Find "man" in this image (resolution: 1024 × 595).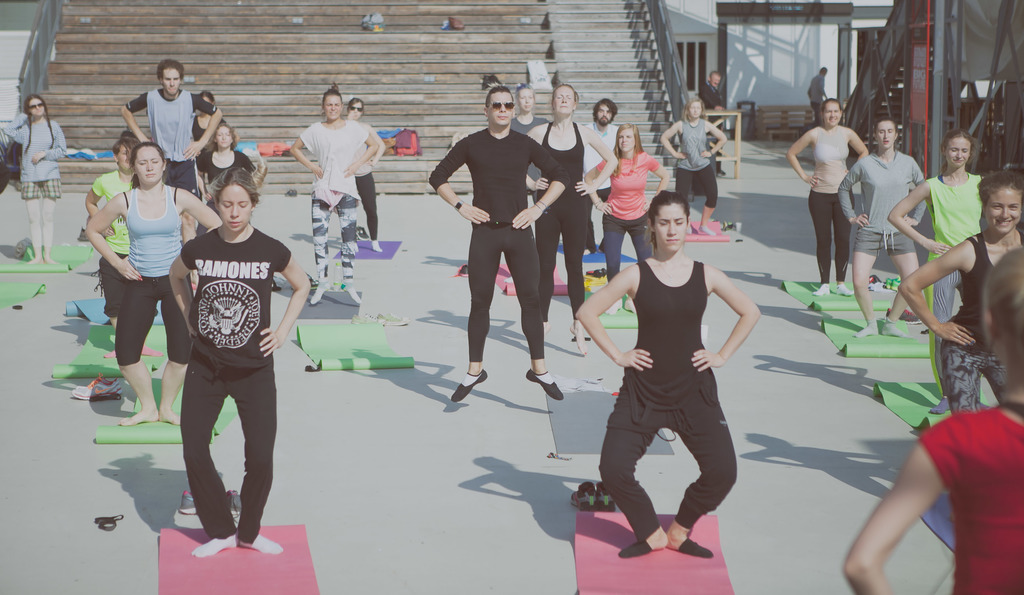
box(118, 55, 226, 224).
